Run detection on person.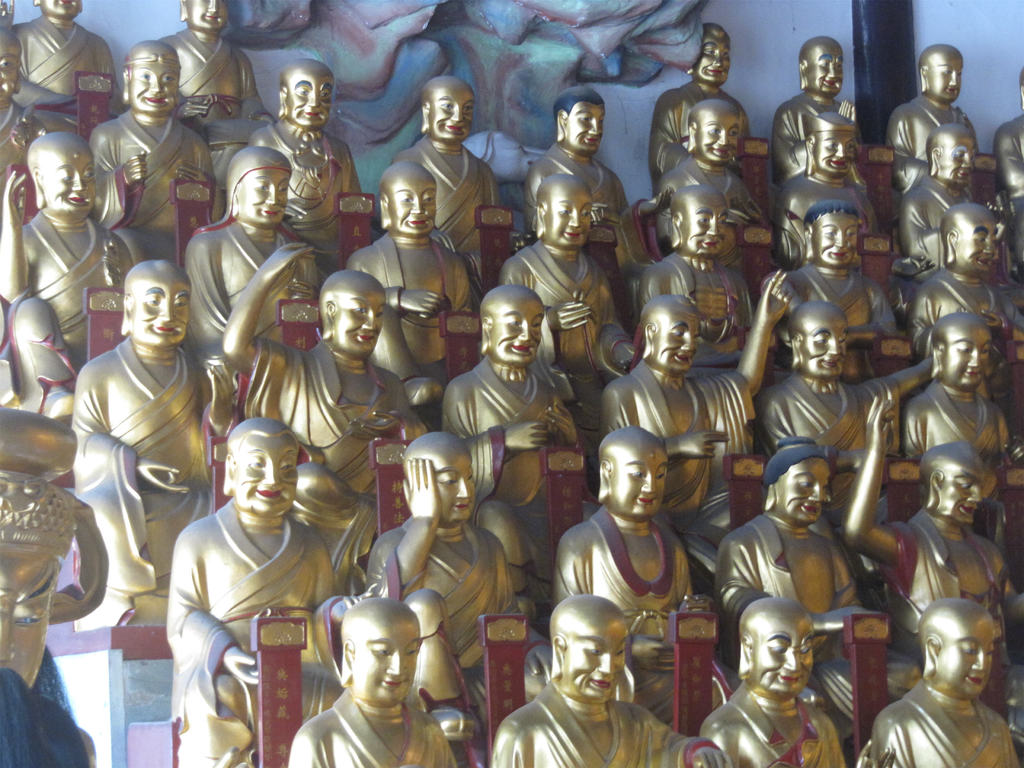
Result: detection(634, 185, 761, 367).
